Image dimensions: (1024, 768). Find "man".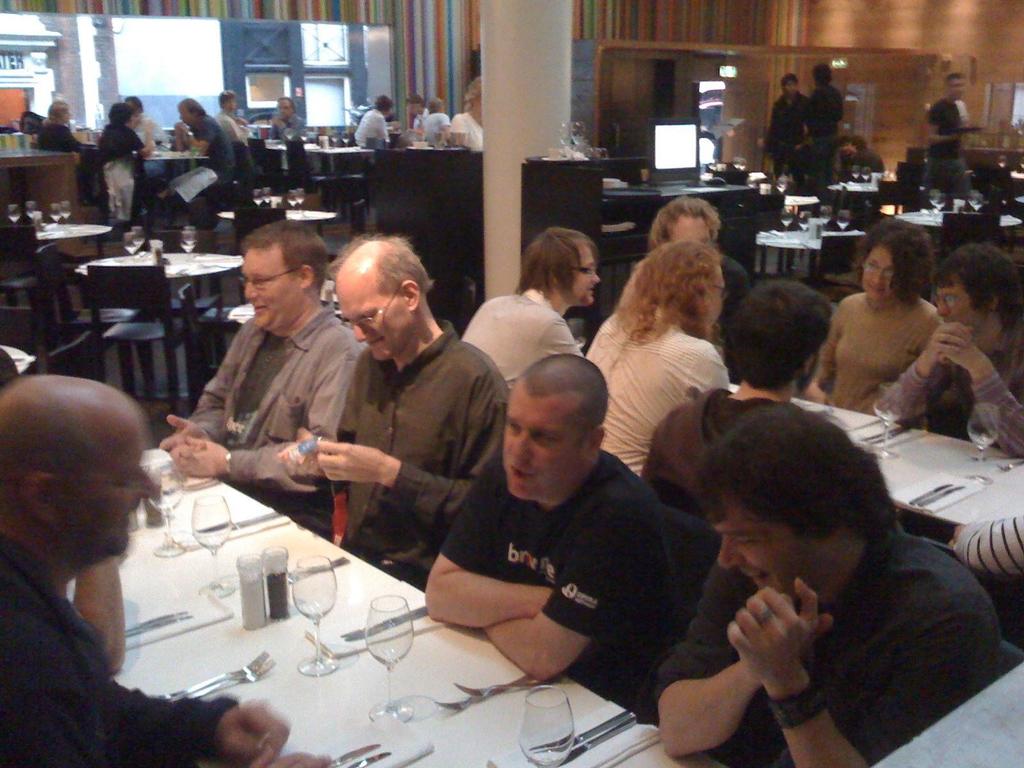
select_region(163, 225, 375, 532).
